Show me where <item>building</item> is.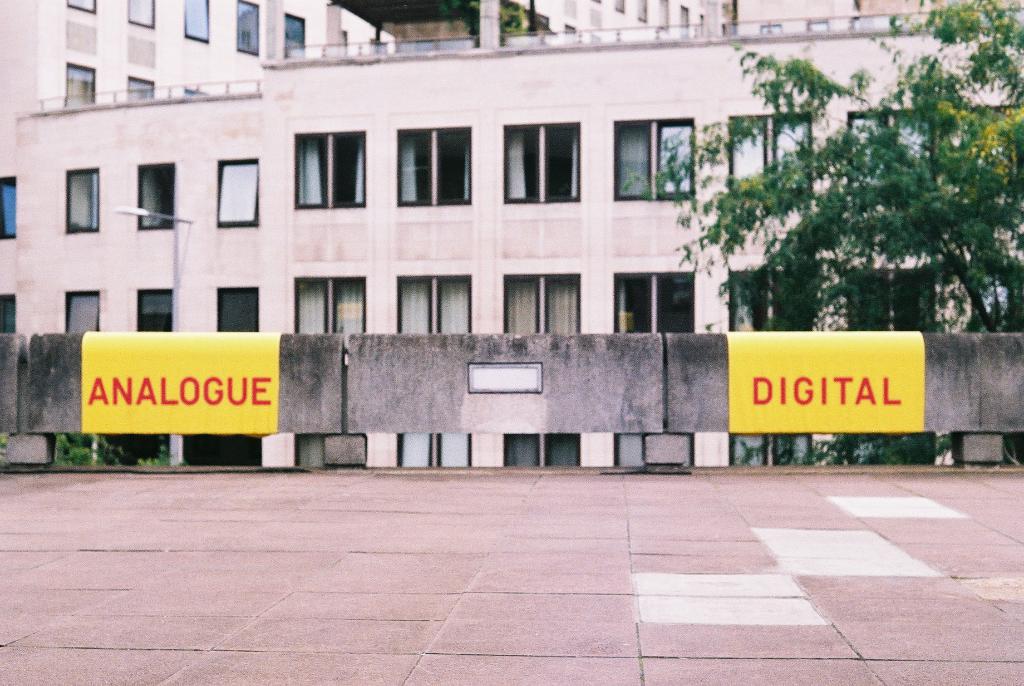
<item>building</item> is at [x1=0, y1=0, x2=736, y2=336].
